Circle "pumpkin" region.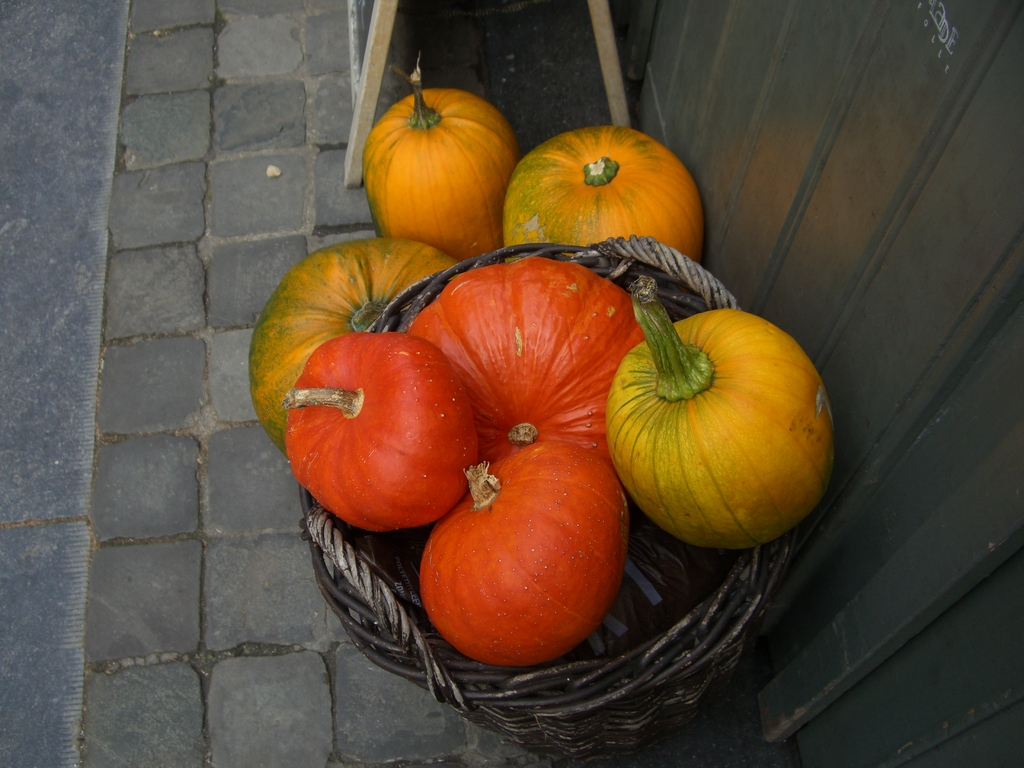
Region: 356,53,515,262.
